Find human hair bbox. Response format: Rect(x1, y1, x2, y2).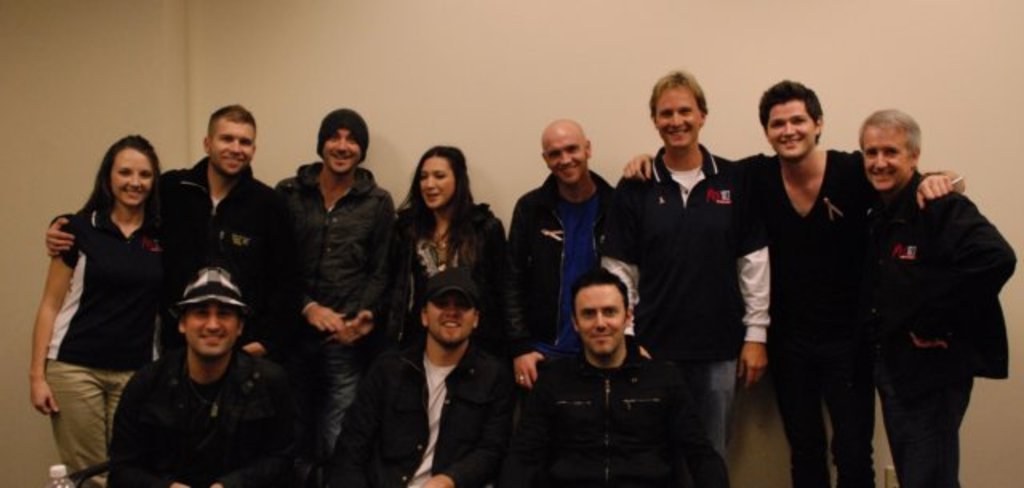
Rect(754, 78, 829, 136).
